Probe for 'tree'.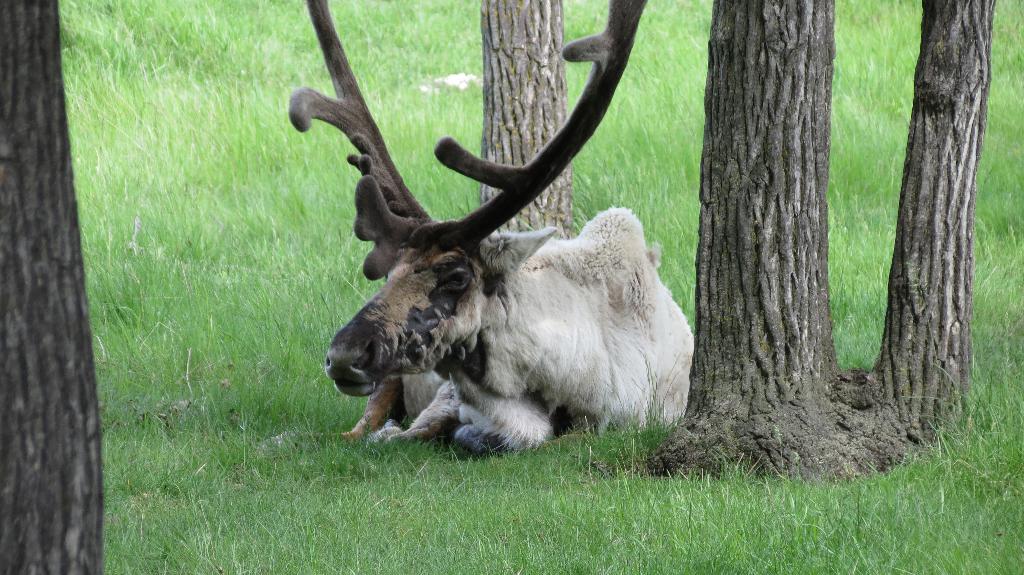
Probe result: <region>0, 0, 102, 574</region>.
